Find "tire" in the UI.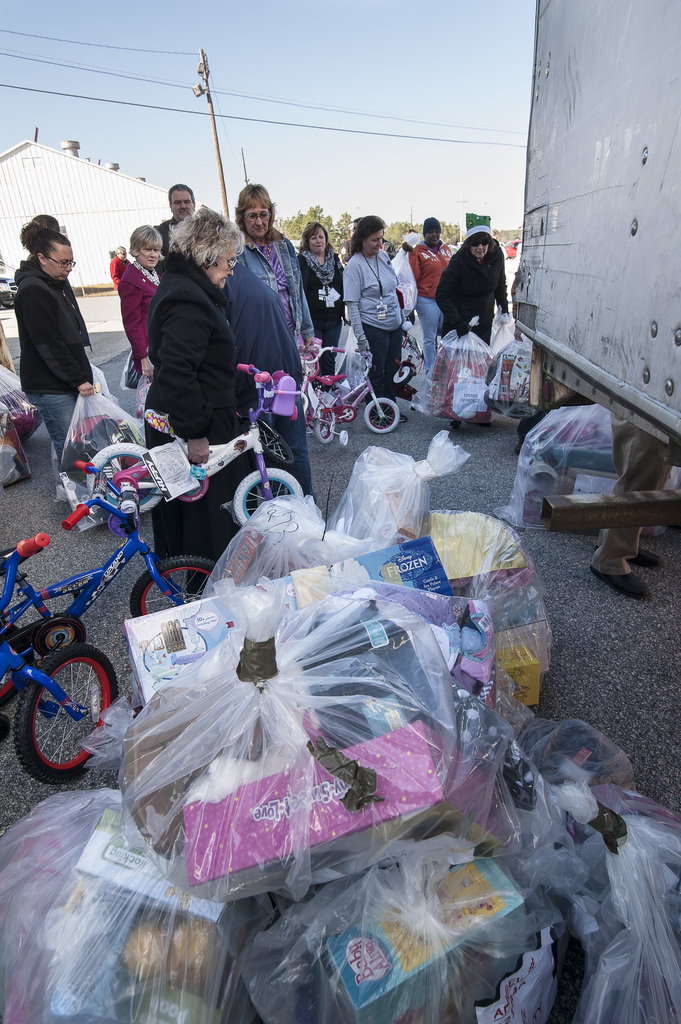
UI element at BBox(17, 653, 116, 789).
